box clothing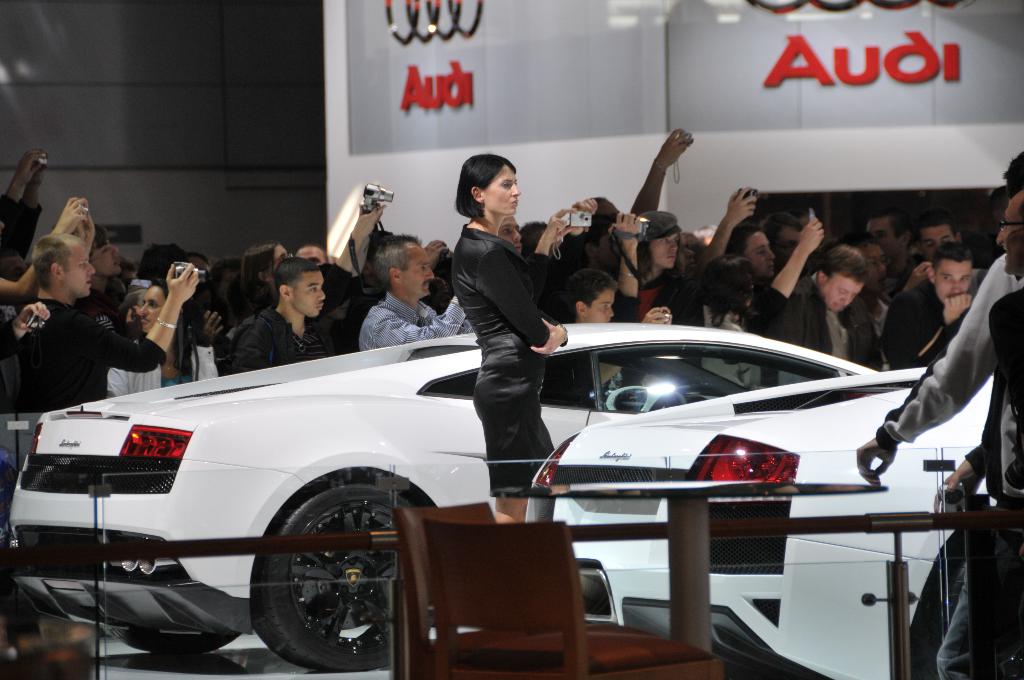
885:268:965:362
